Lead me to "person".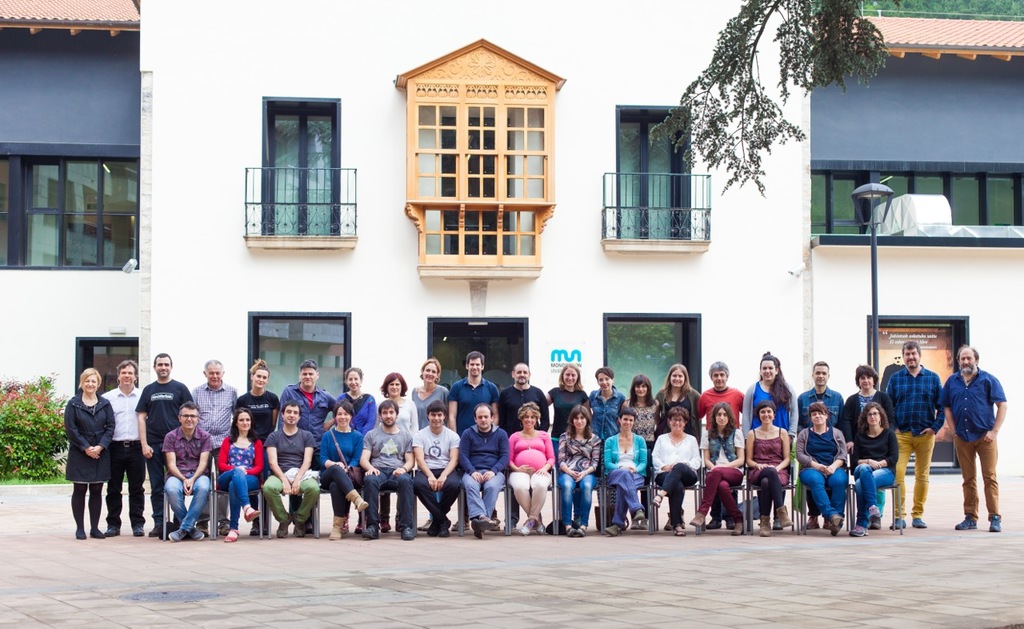
Lead to [602,403,654,535].
